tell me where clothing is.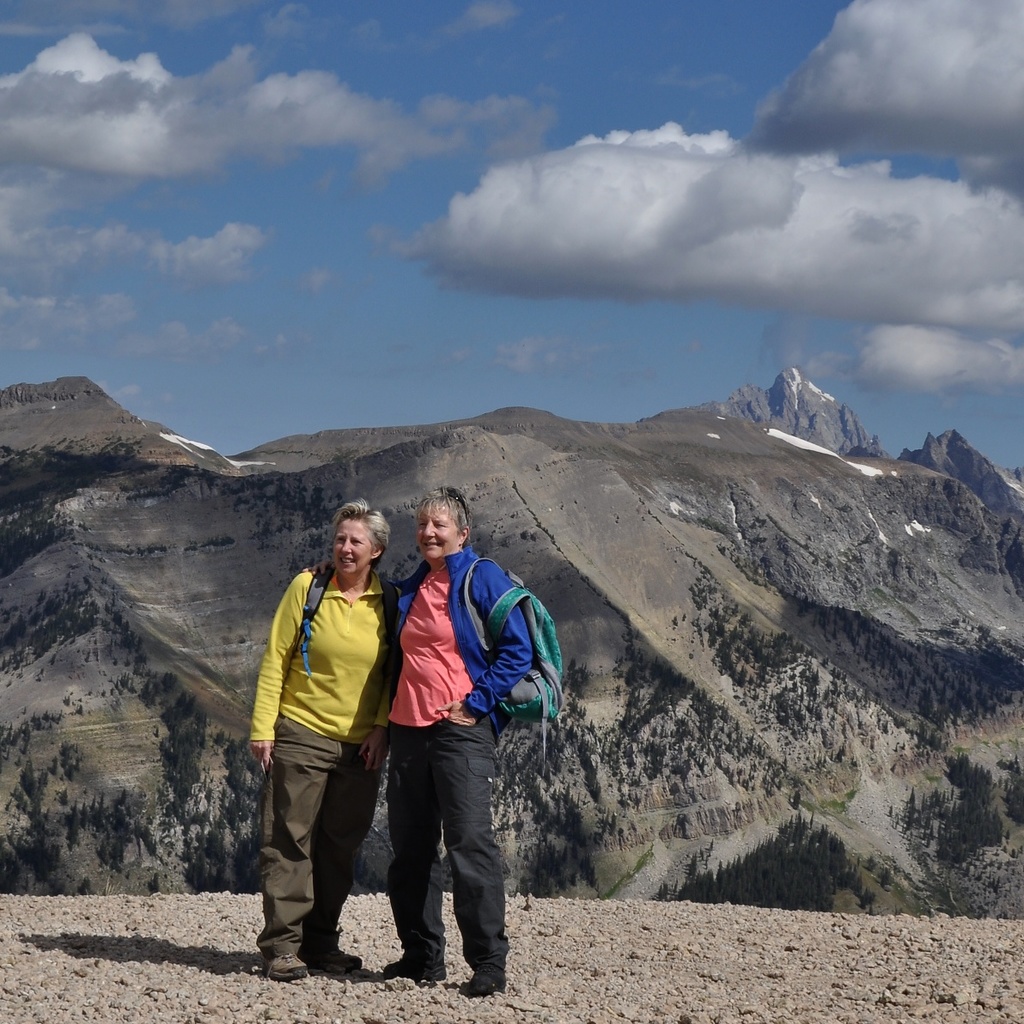
clothing is at select_region(393, 545, 533, 982).
